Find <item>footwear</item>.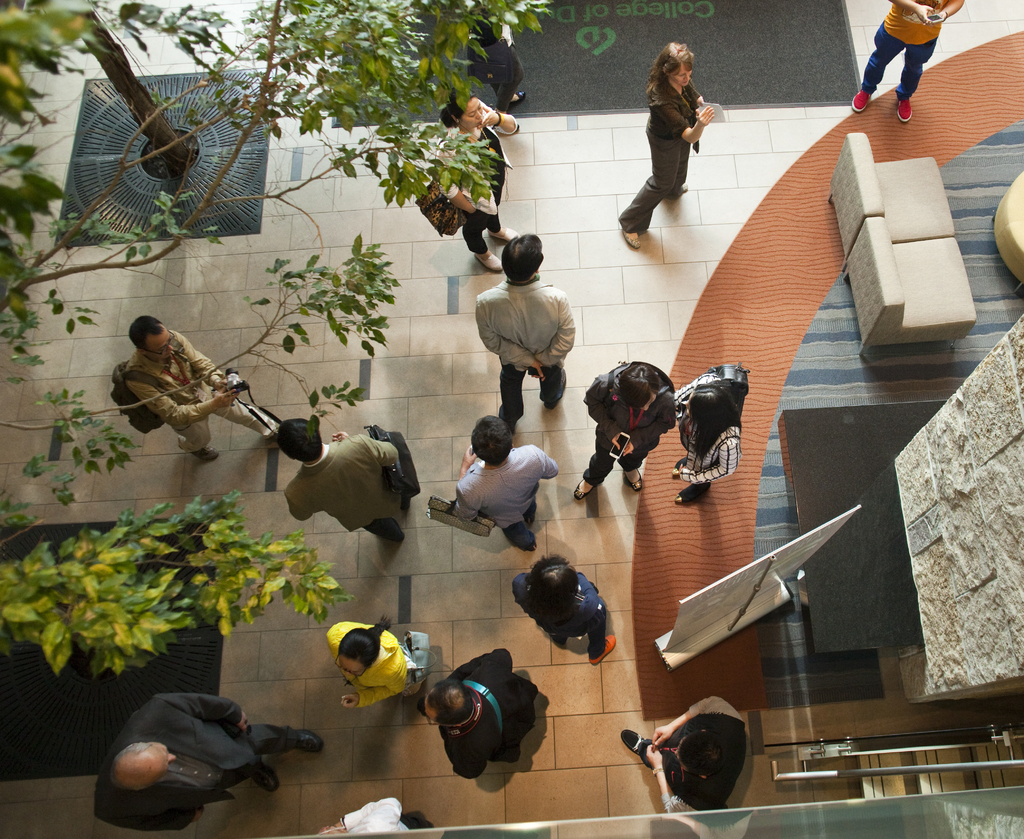
x1=621, y1=229, x2=642, y2=250.
